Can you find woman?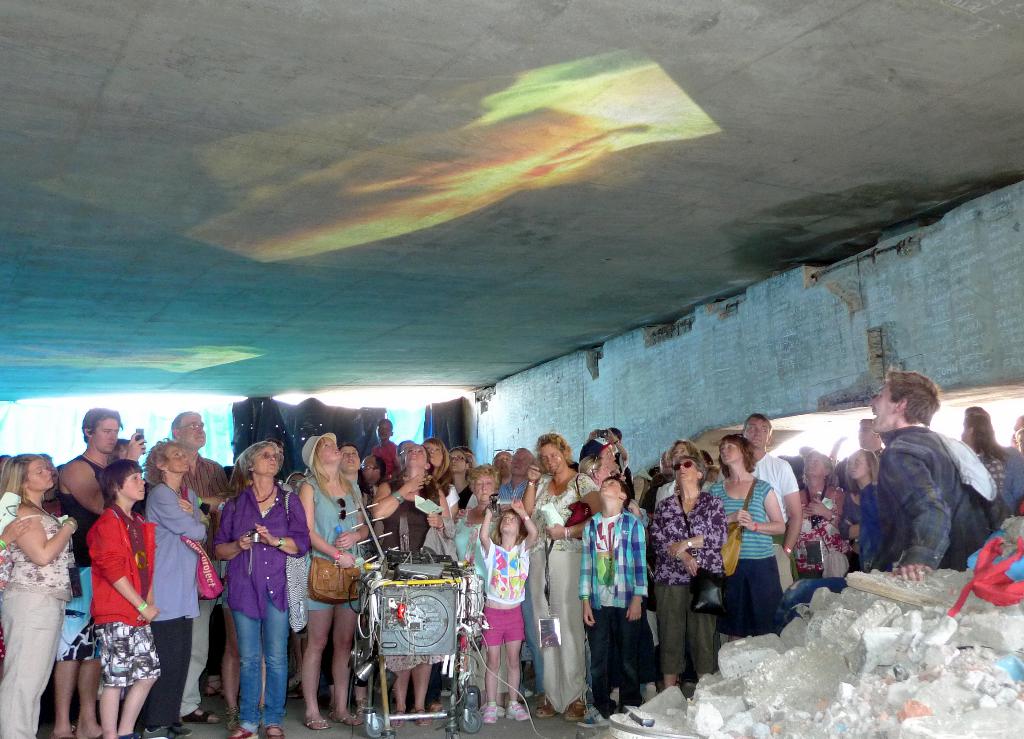
Yes, bounding box: region(0, 455, 74, 738).
